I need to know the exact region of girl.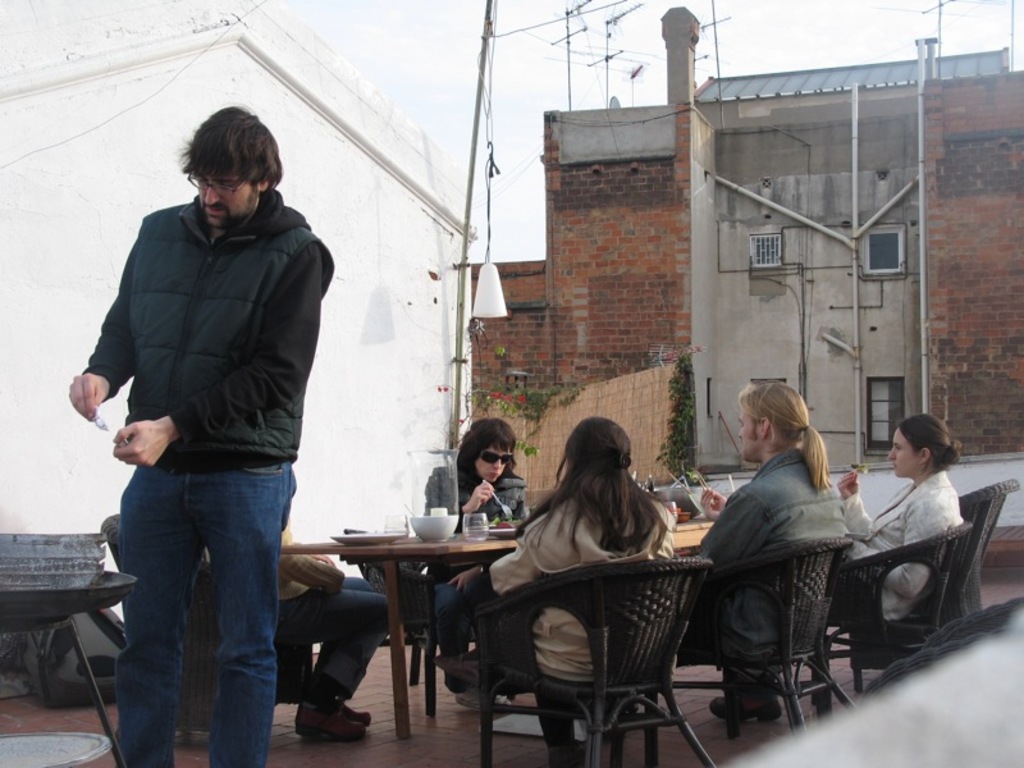
Region: [426,421,530,708].
